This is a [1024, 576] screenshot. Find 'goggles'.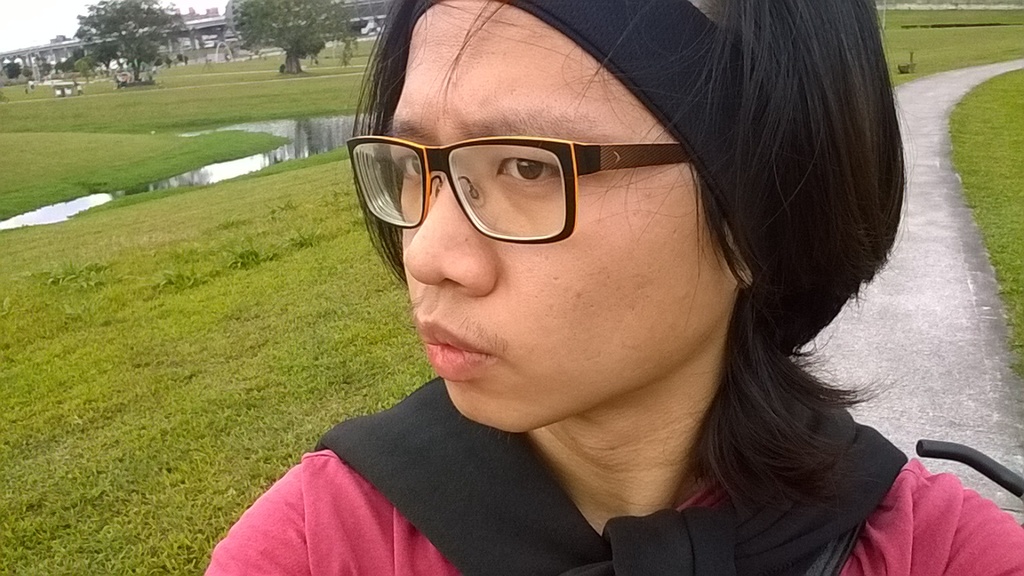
Bounding box: select_region(346, 116, 690, 257).
